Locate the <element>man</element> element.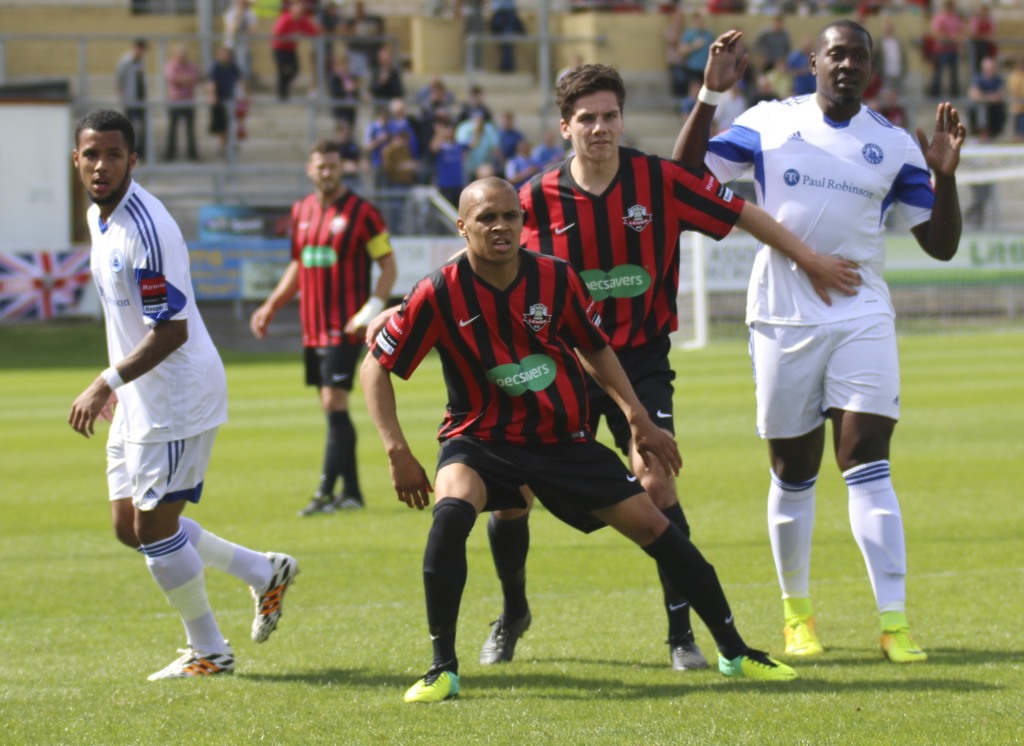
Element bbox: BBox(269, 0, 324, 101).
